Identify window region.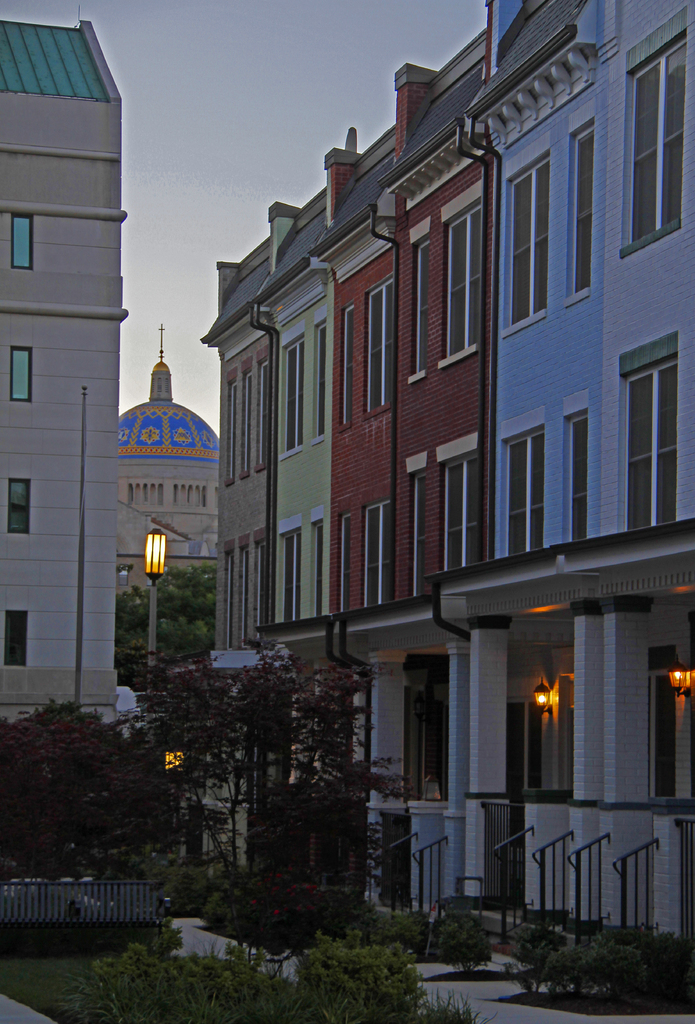
Region: 361, 273, 392, 413.
